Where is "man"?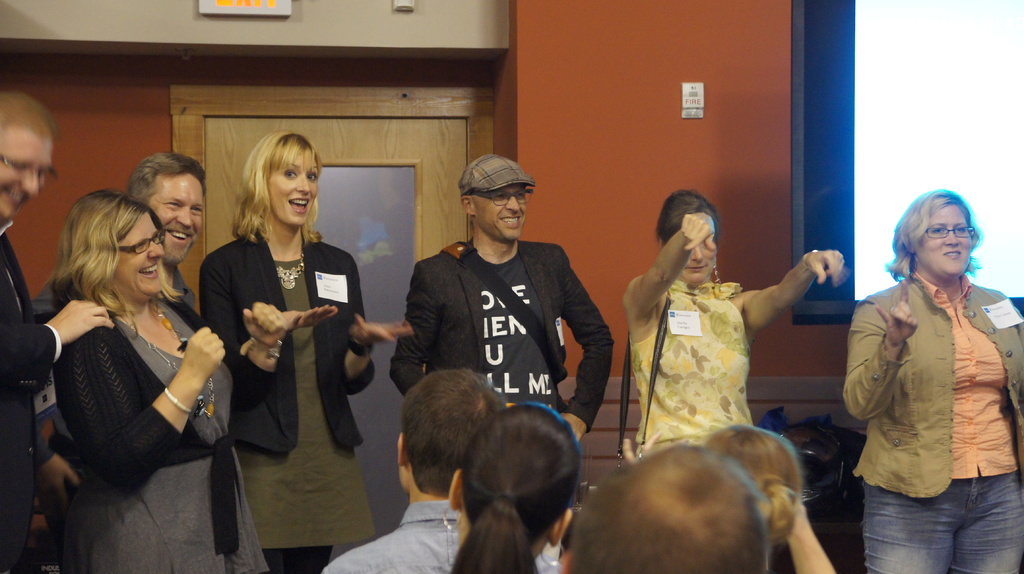
(320,365,560,573).
